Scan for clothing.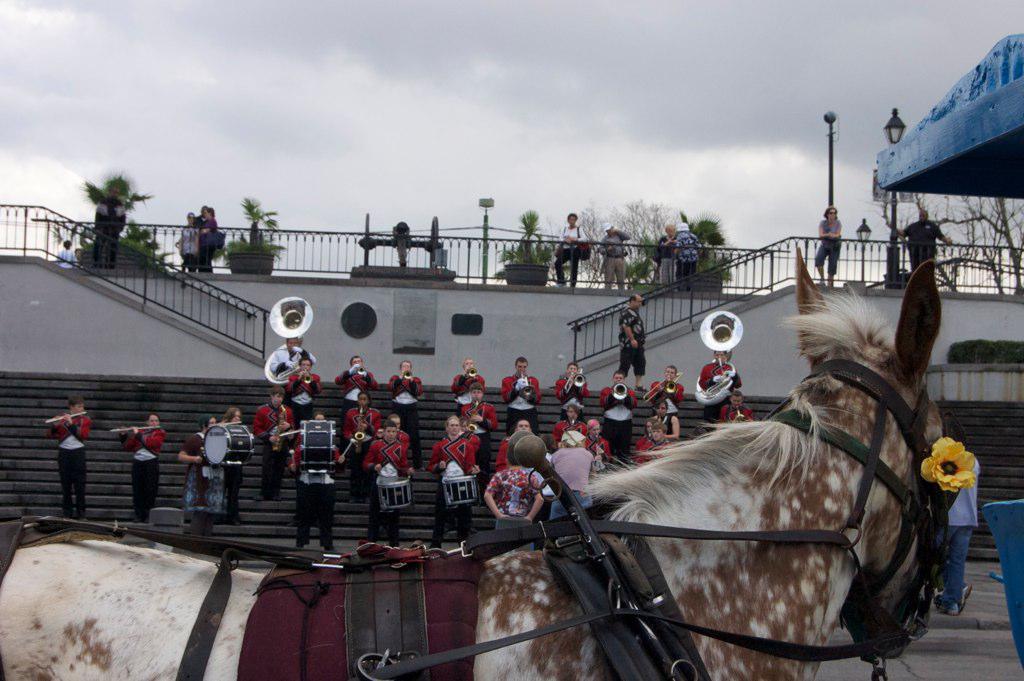
Scan result: bbox=[288, 429, 341, 547].
